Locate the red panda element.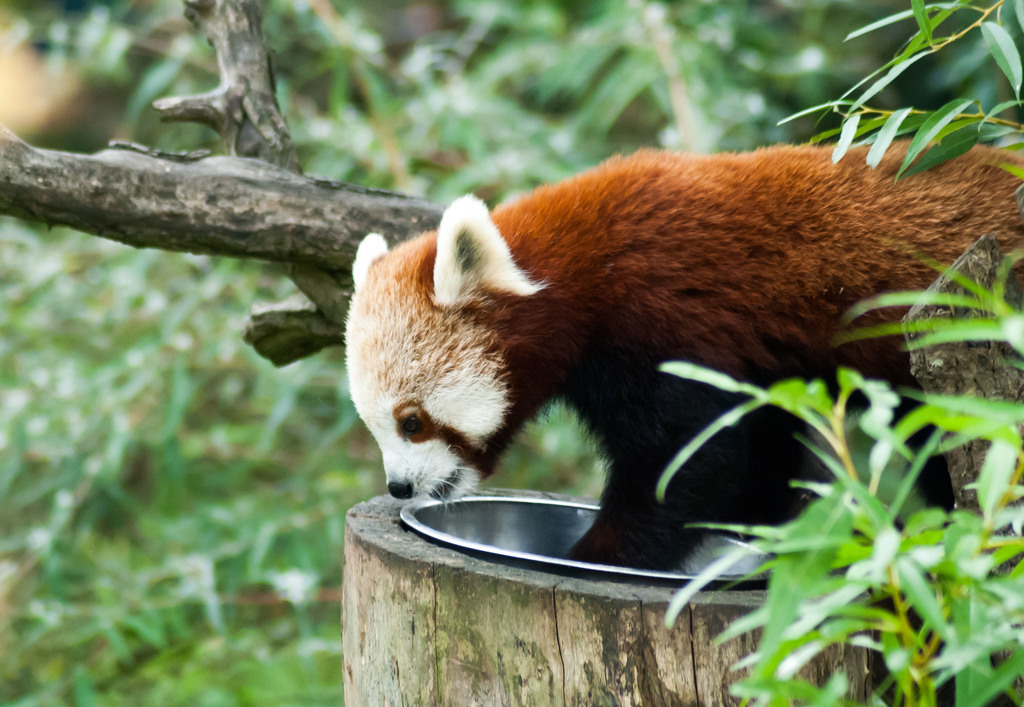
Element bbox: select_region(341, 138, 1023, 577).
